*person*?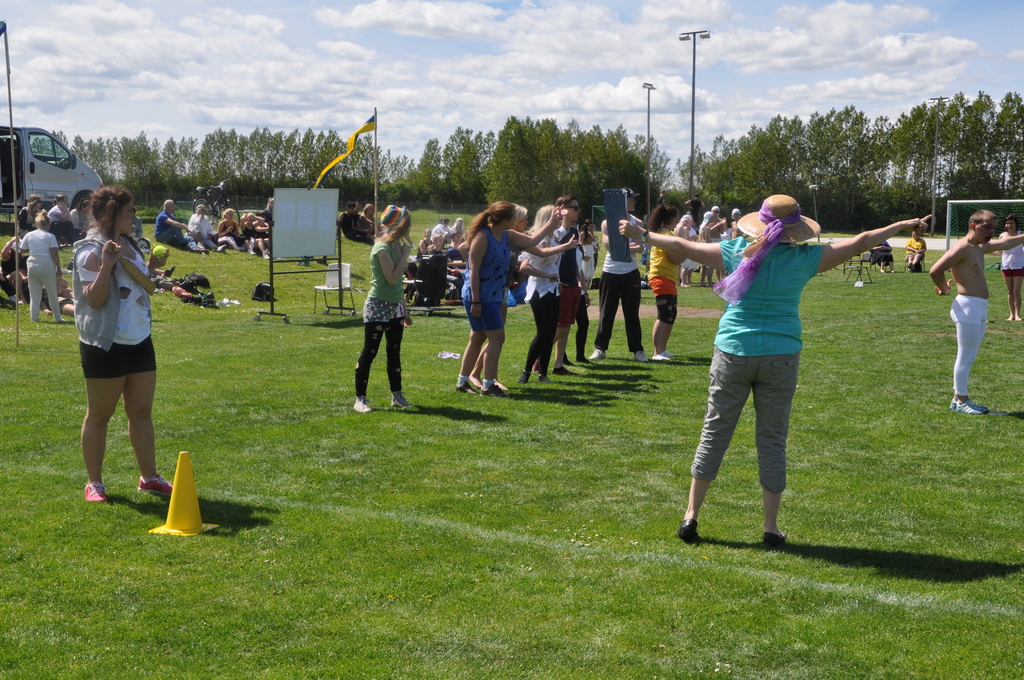
bbox=(929, 210, 1023, 416)
